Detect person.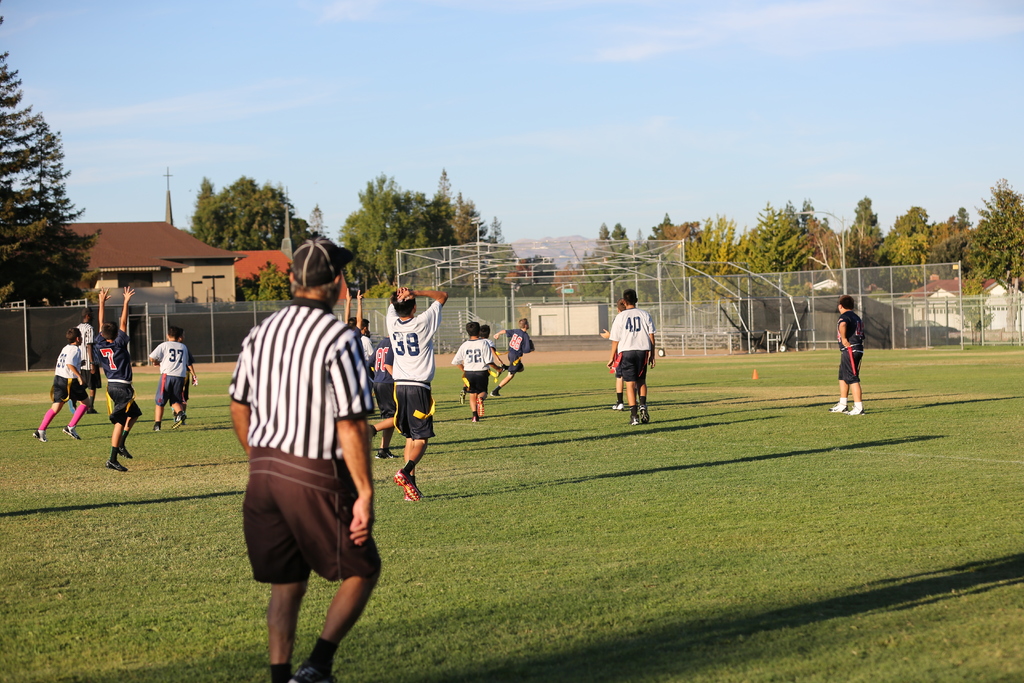
Detected at box=[598, 300, 637, 411].
